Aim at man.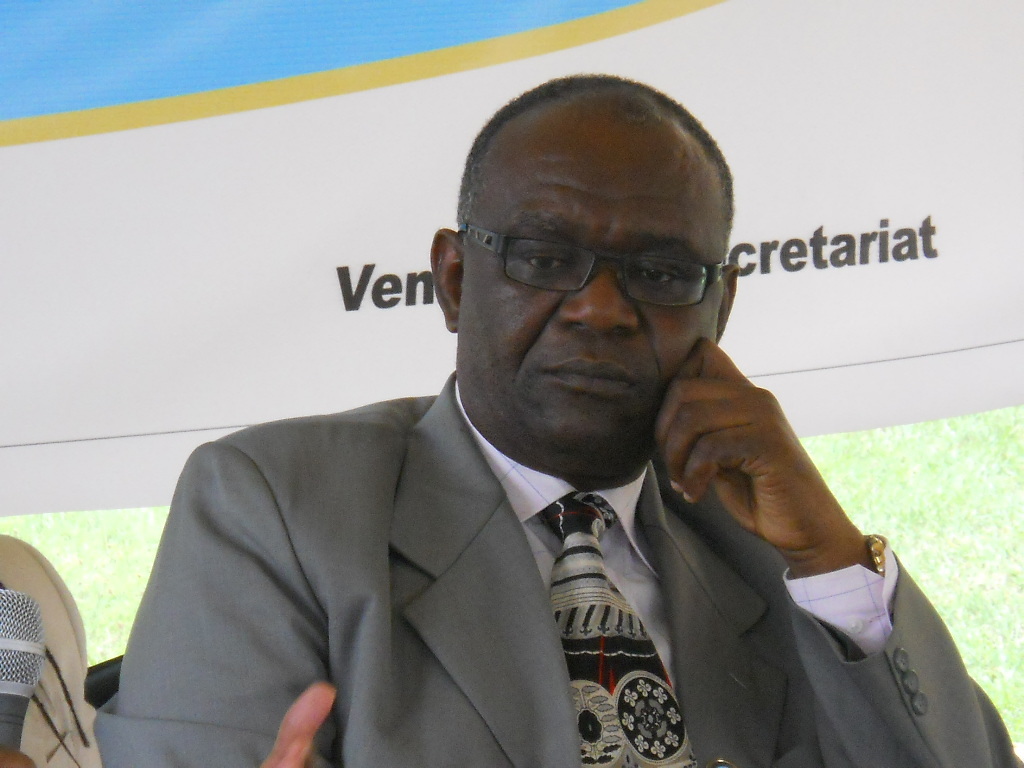
Aimed at pyautogui.locateOnScreen(94, 71, 1023, 767).
